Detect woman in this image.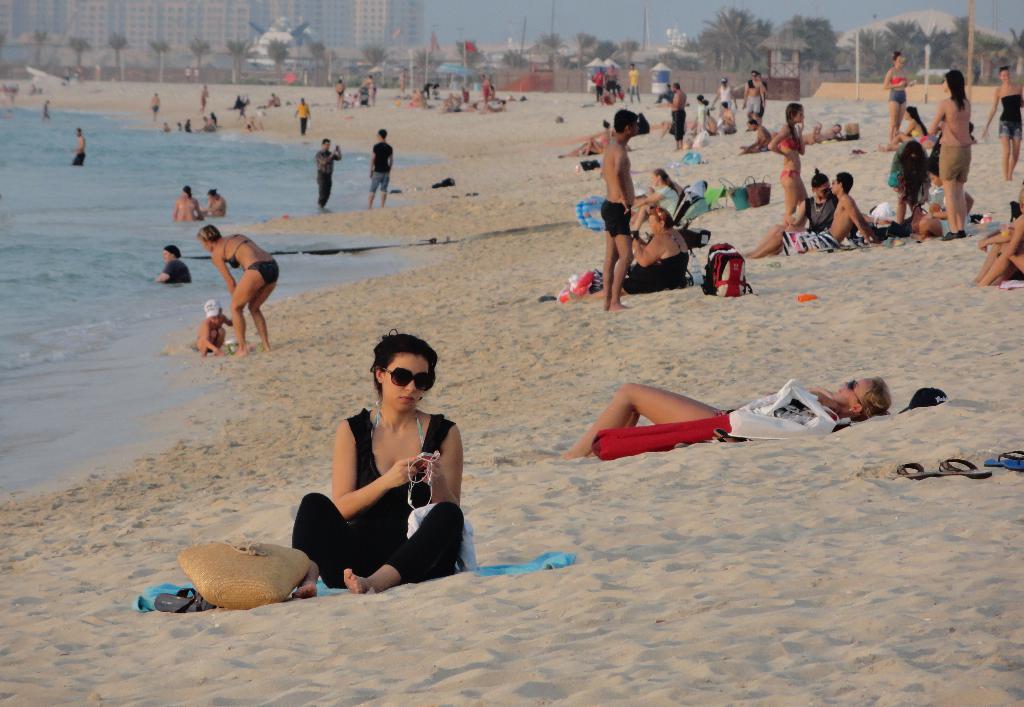
Detection: box=[557, 380, 902, 455].
